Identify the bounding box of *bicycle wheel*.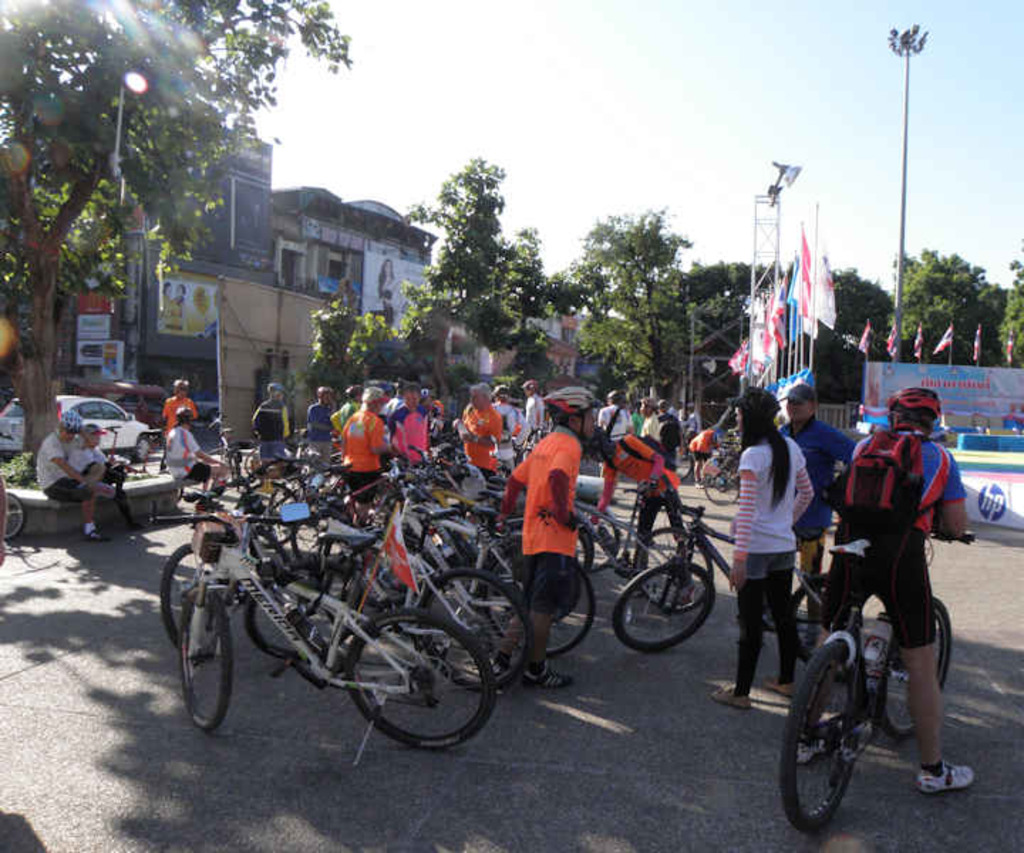
BBox(239, 451, 260, 483).
